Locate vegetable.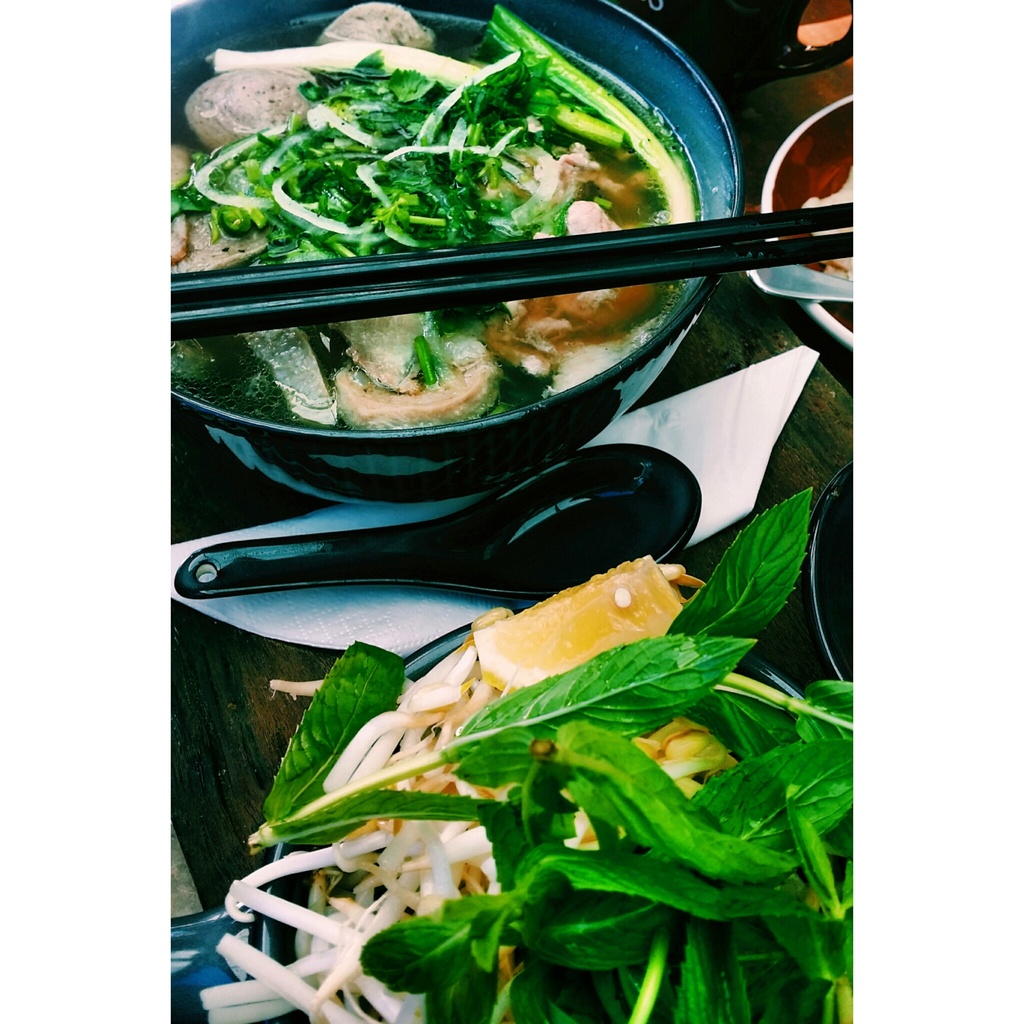
Bounding box: x1=244 y1=483 x2=884 y2=1023.
